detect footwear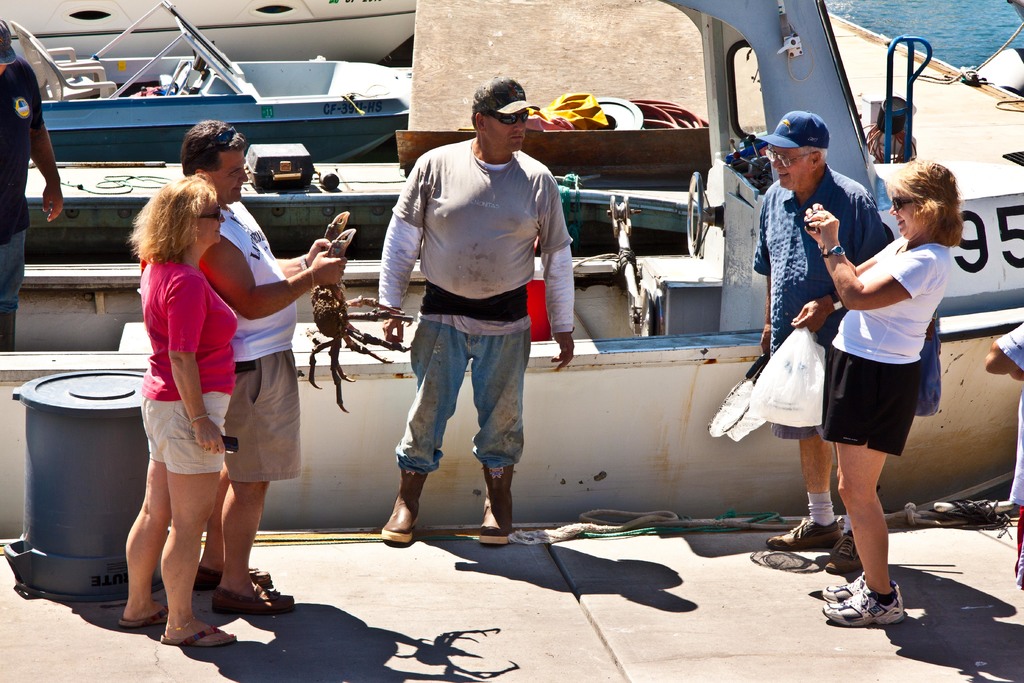
(824,530,866,576)
